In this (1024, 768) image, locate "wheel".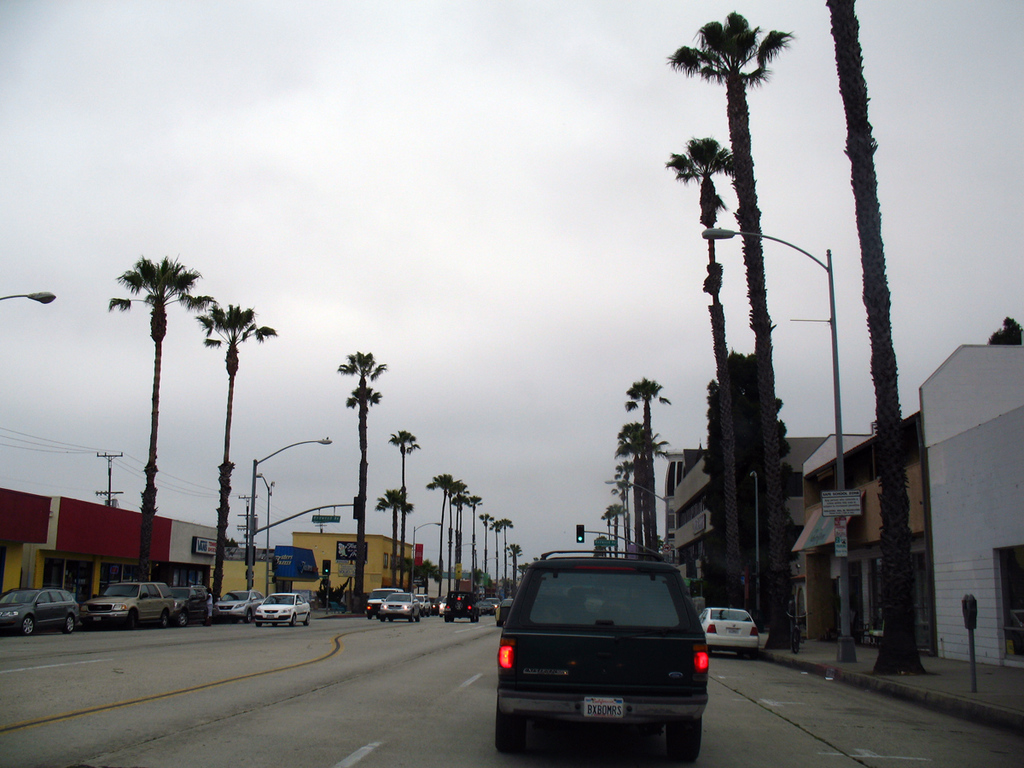
Bounding box: [409,614,416,622].
